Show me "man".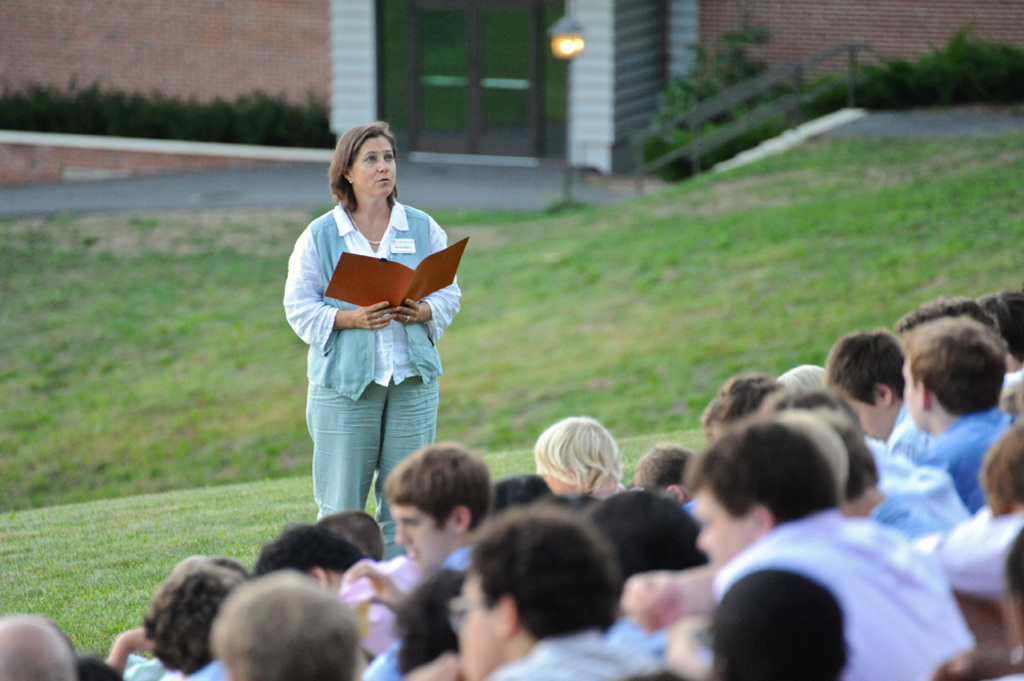
"man" is here: (888, 308, 1022, 511).
